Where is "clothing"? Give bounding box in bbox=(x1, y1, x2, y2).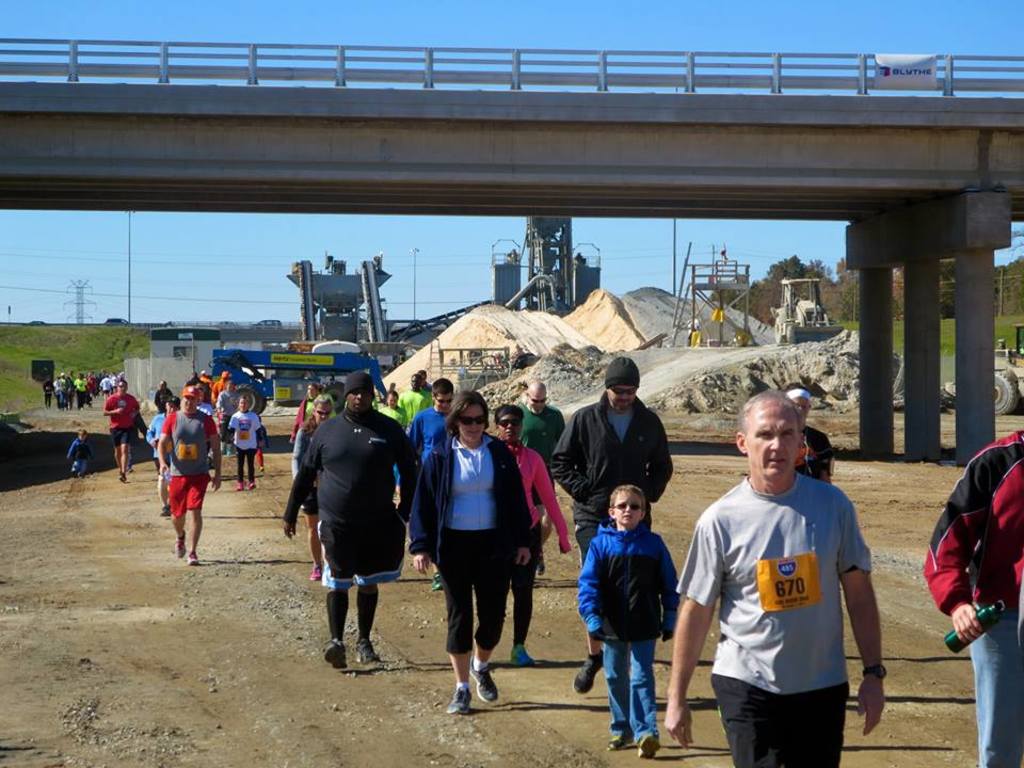
bbox=(422, 382, 435, 393).
